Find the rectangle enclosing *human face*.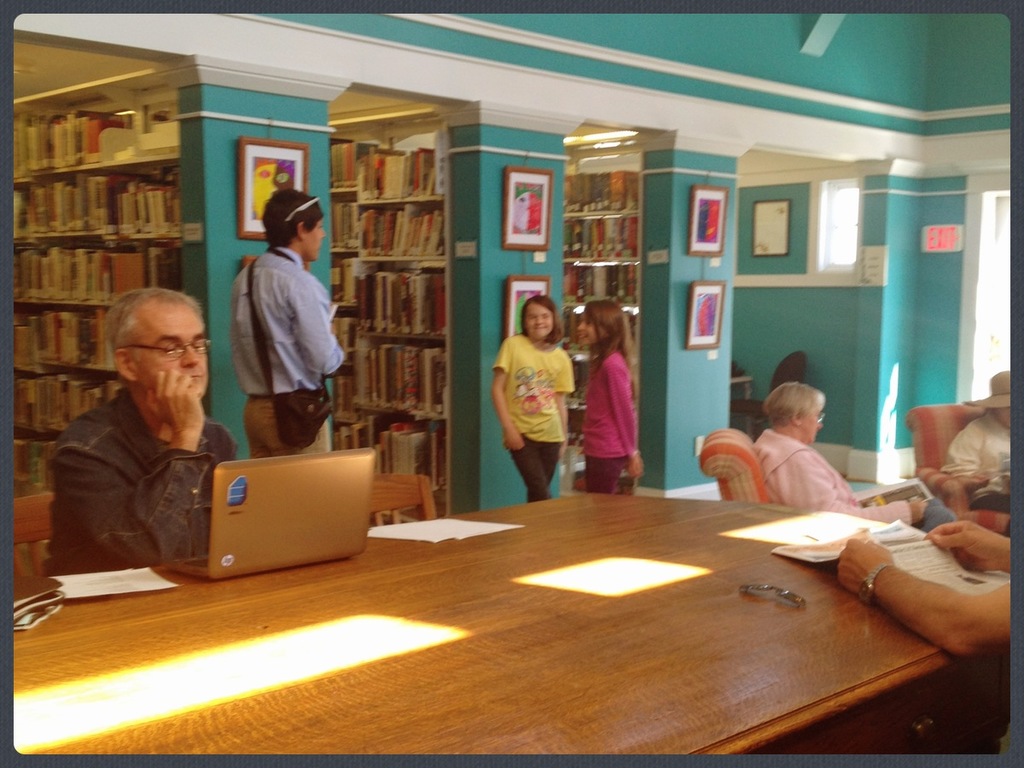
bbox=(128, 310, 215, 399).
